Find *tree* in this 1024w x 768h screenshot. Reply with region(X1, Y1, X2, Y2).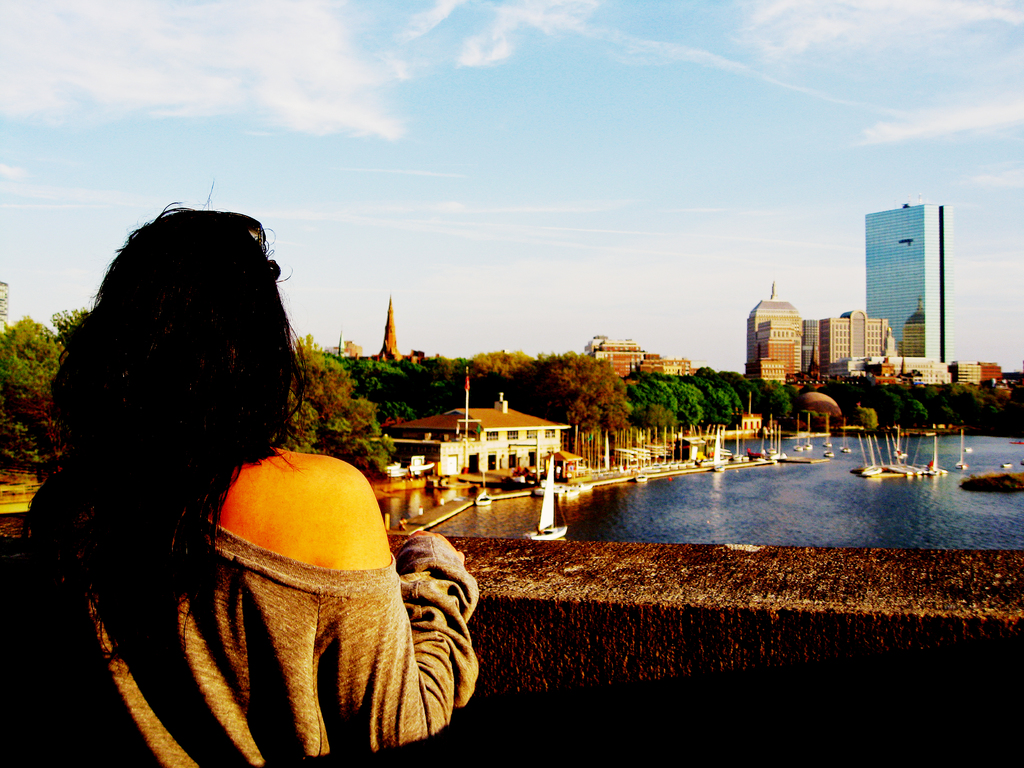
region(663, 371, 705, 429).
